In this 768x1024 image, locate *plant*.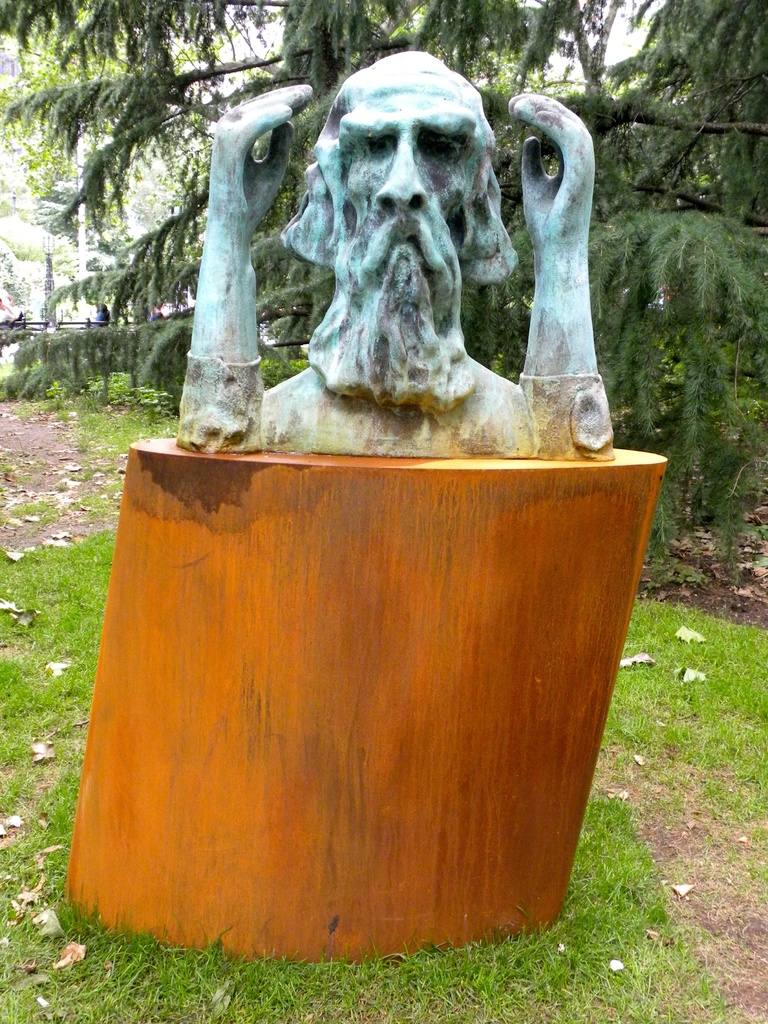
Bounding box: (38,373,76,417).
